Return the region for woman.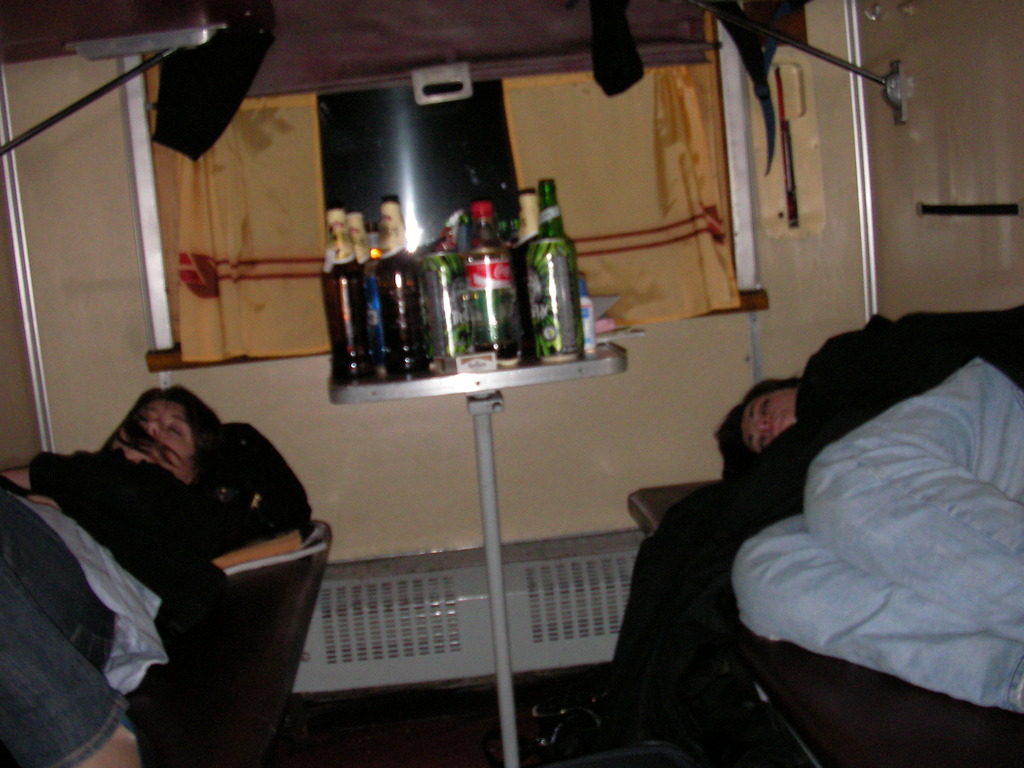
49, 343, 294, 767.
